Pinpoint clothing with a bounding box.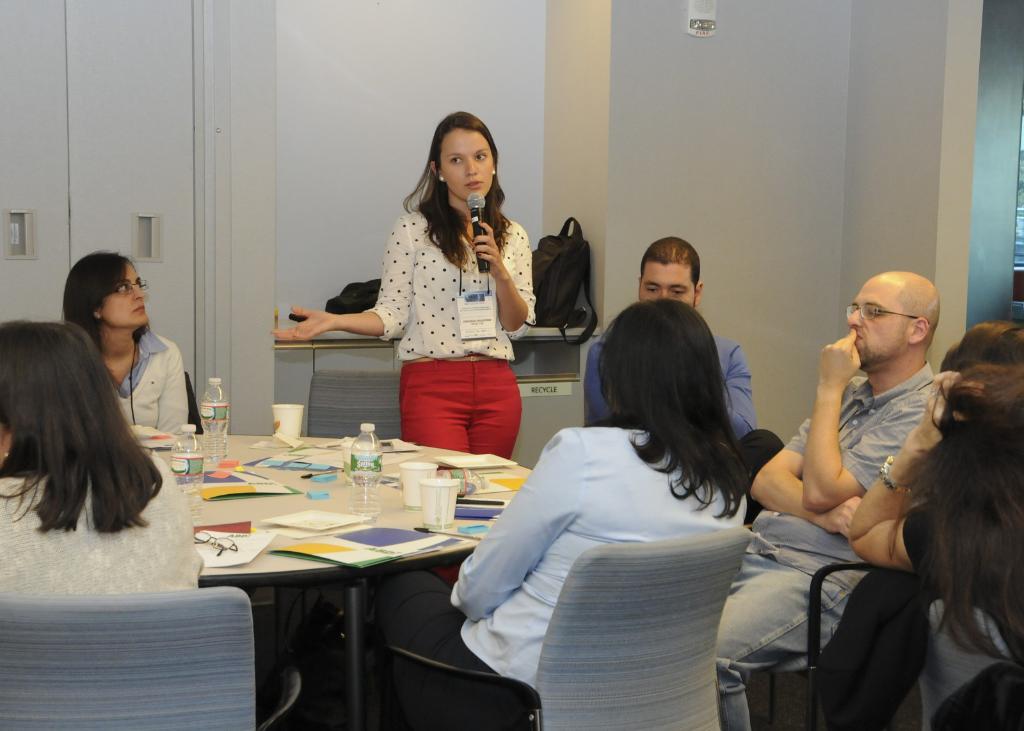
x1=104, y1=321, x2=207, y2=431.
